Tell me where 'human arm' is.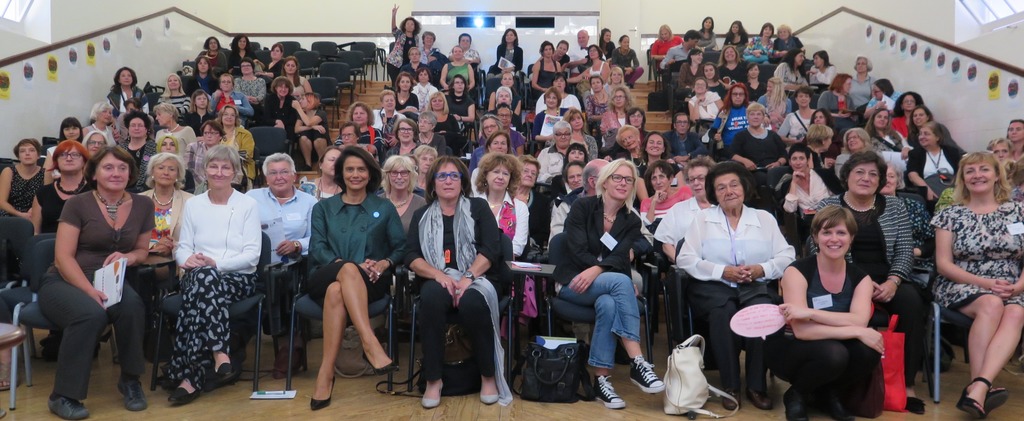
'human arm' is at crop(636, 177, 648, 204).
